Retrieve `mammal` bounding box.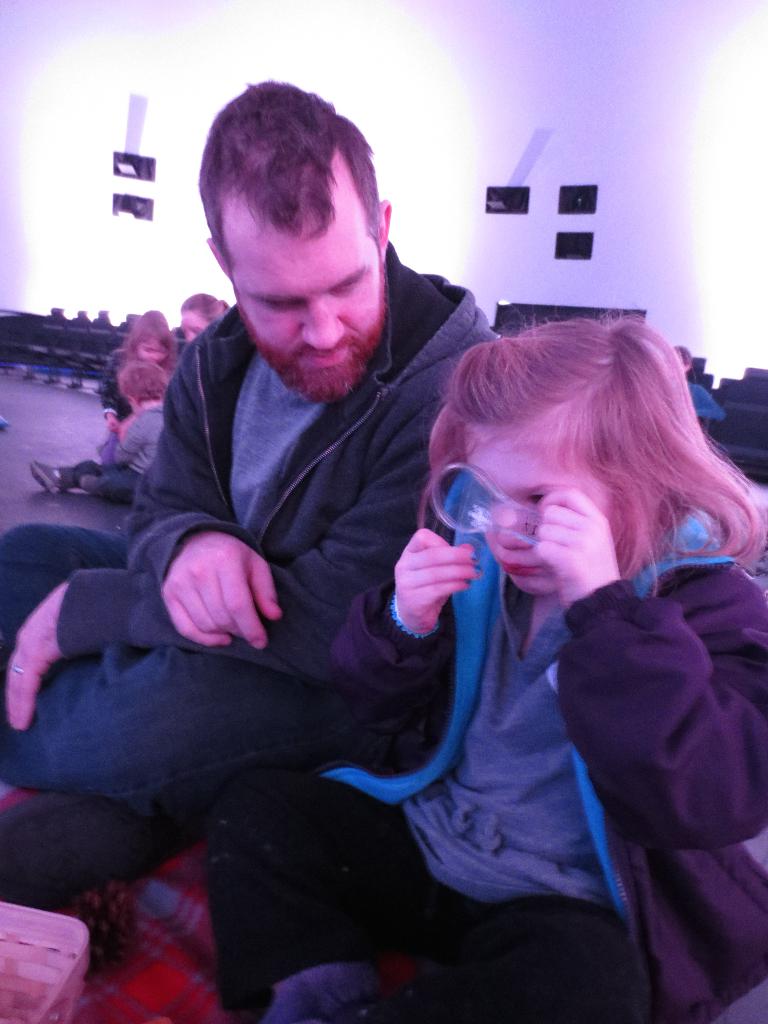
Bounding box: (179, 295, 228, 346).
